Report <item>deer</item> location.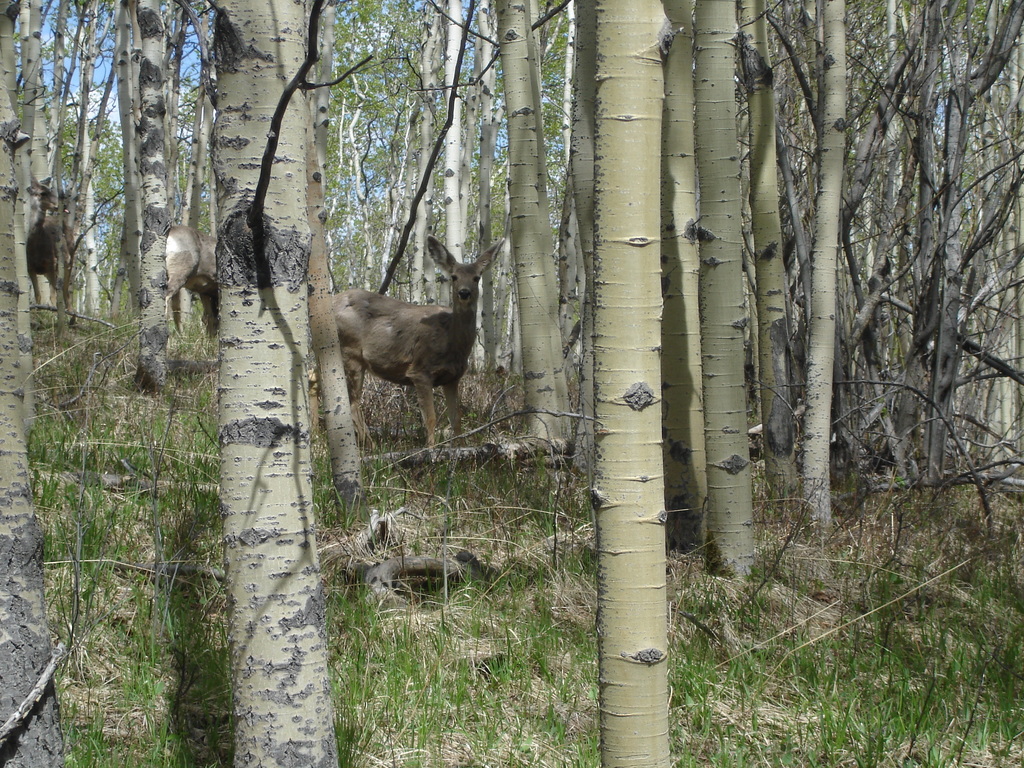
Report: [23, 187, 60, 310].
